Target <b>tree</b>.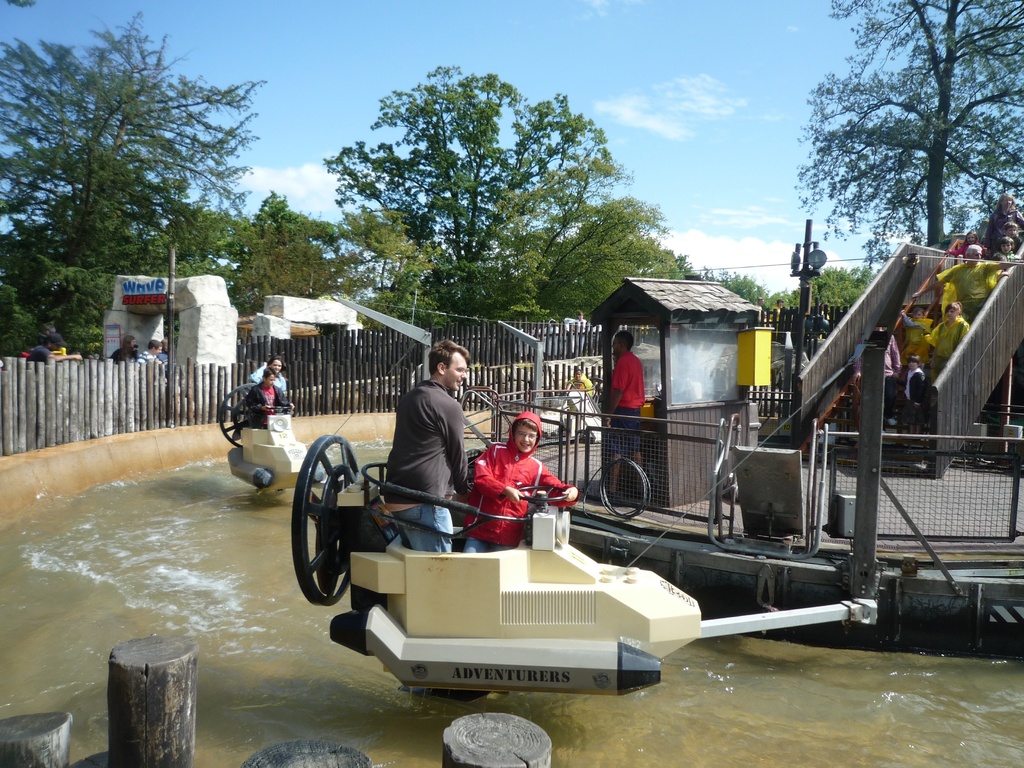
Target region: 714 254 786 321.
